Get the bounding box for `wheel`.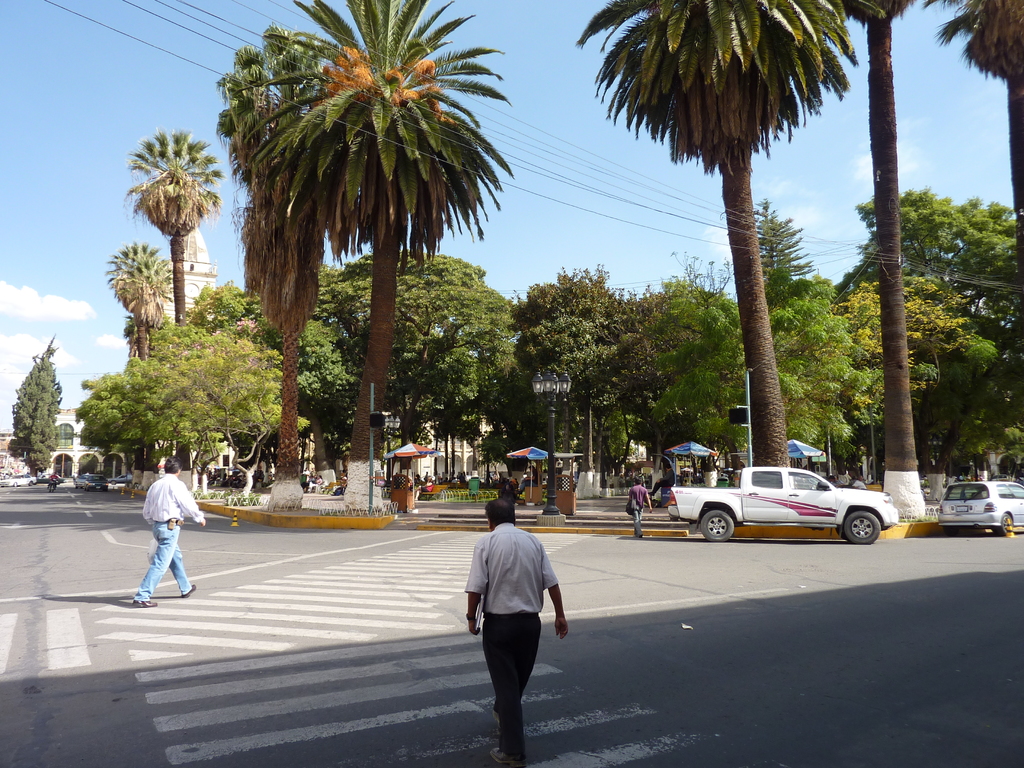
697:505:737:546.
